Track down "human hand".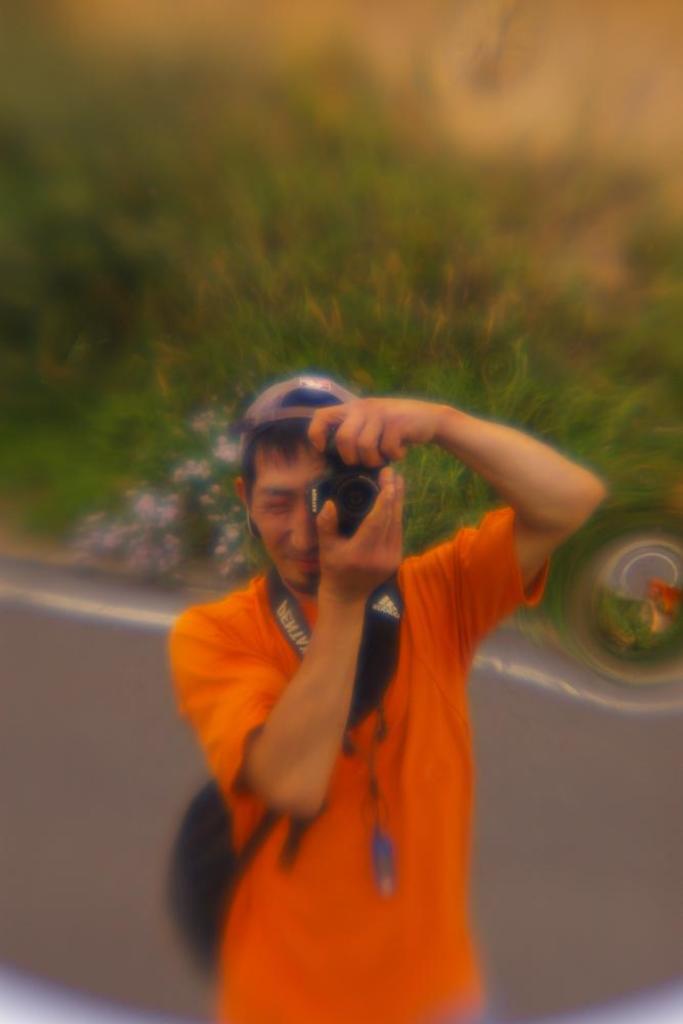
Tracked to bbox=(309, 460, 431, 626).
